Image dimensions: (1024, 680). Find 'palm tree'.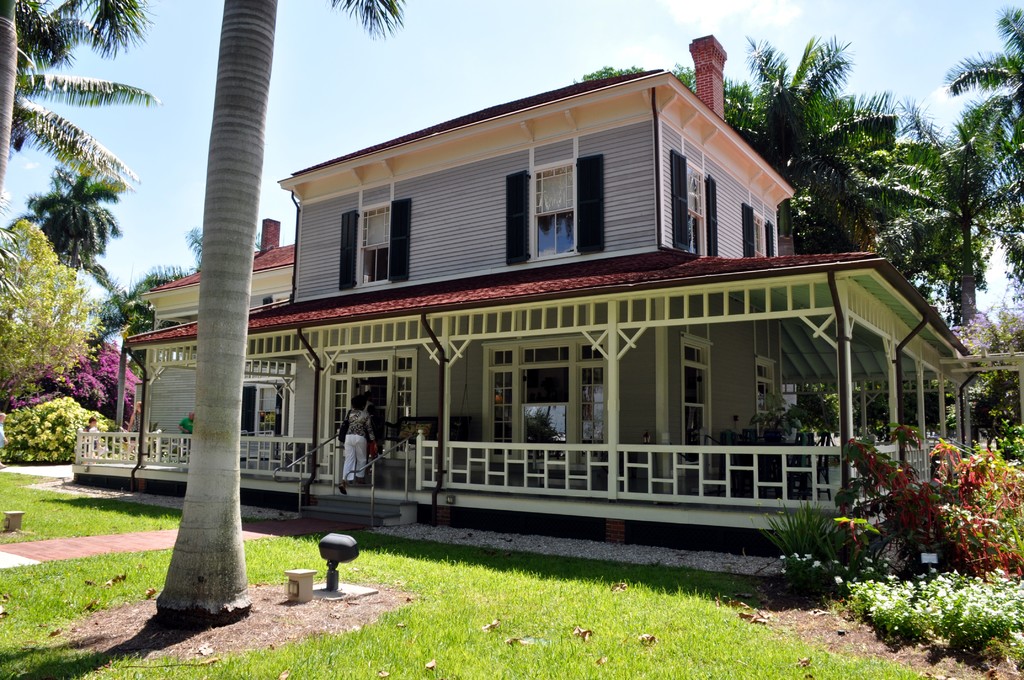
(0, 0, 168, 215).
